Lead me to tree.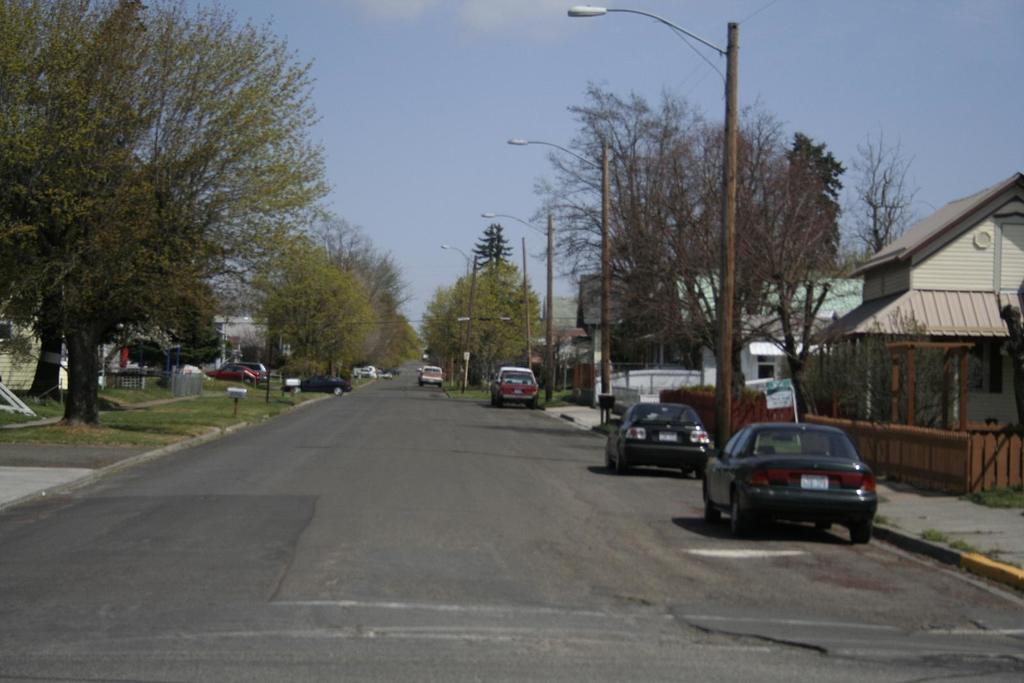
Lead to x1=245, y1=239, x2=380, y2=408.
